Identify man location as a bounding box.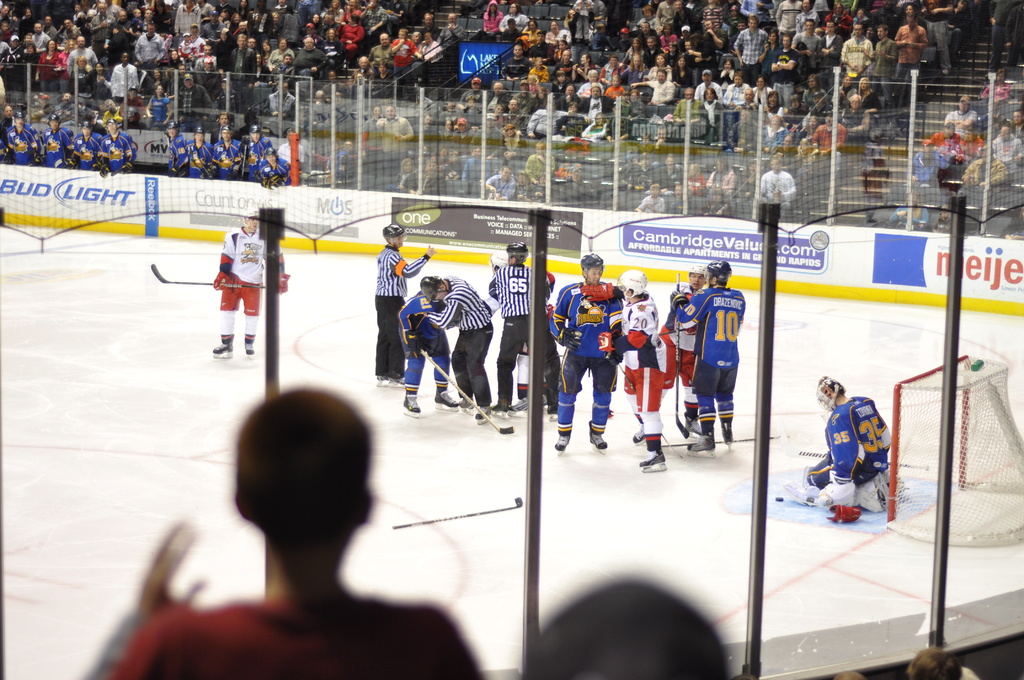
l=958, t=144, r=1008, b=206.
